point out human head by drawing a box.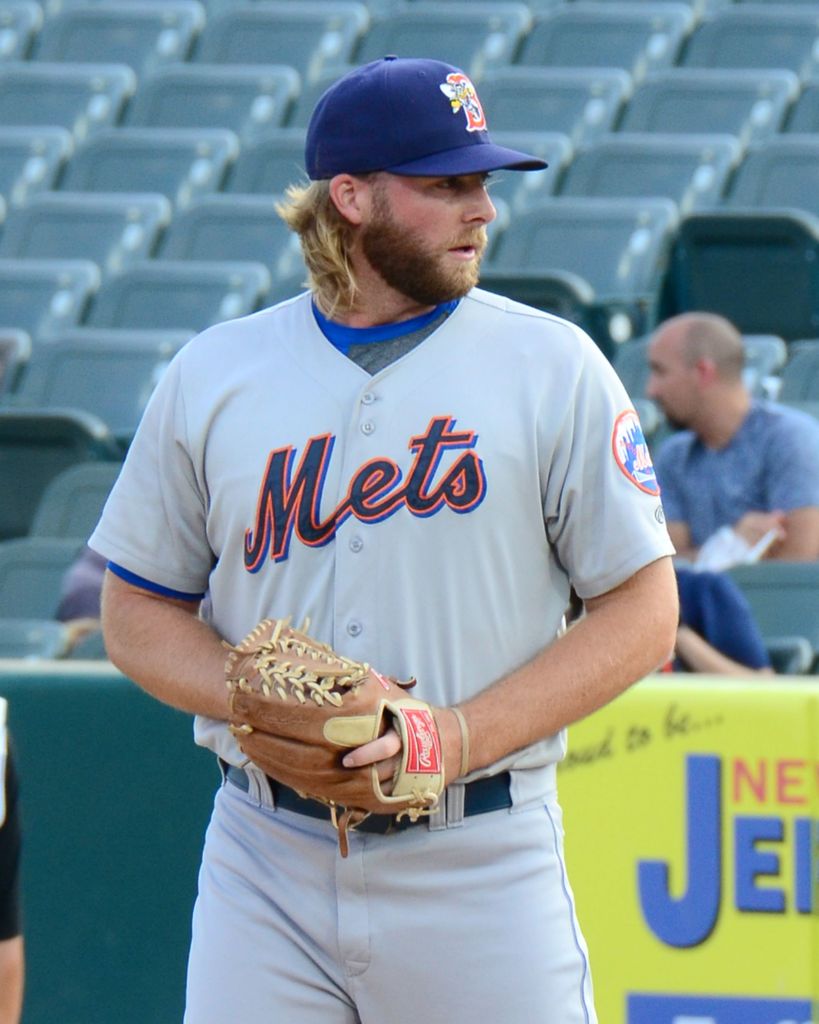
detection(302, 80, 539, 290).
